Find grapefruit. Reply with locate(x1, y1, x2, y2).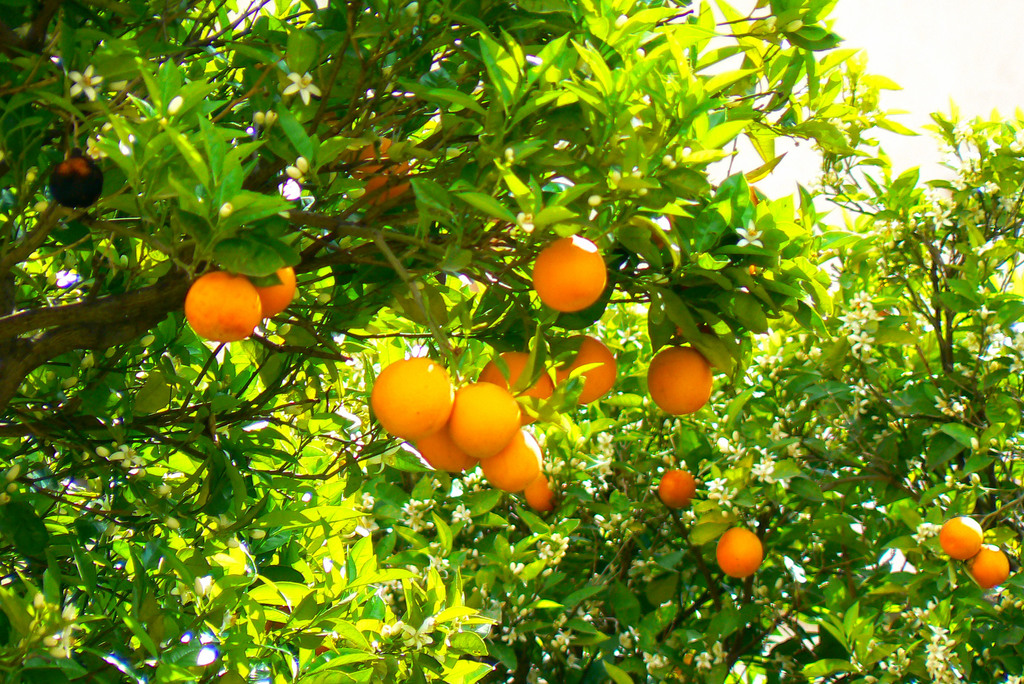
locate(719, 525, 763, 577).
